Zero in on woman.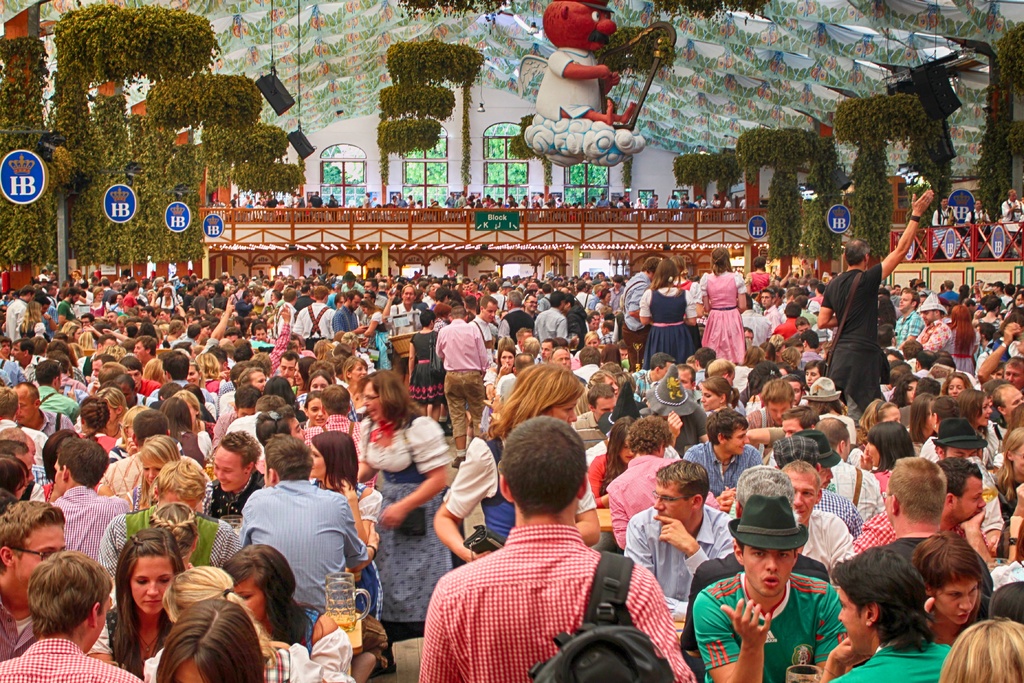
Zeroed in: <bbox>346, 367, 458, 681</bbox>.
